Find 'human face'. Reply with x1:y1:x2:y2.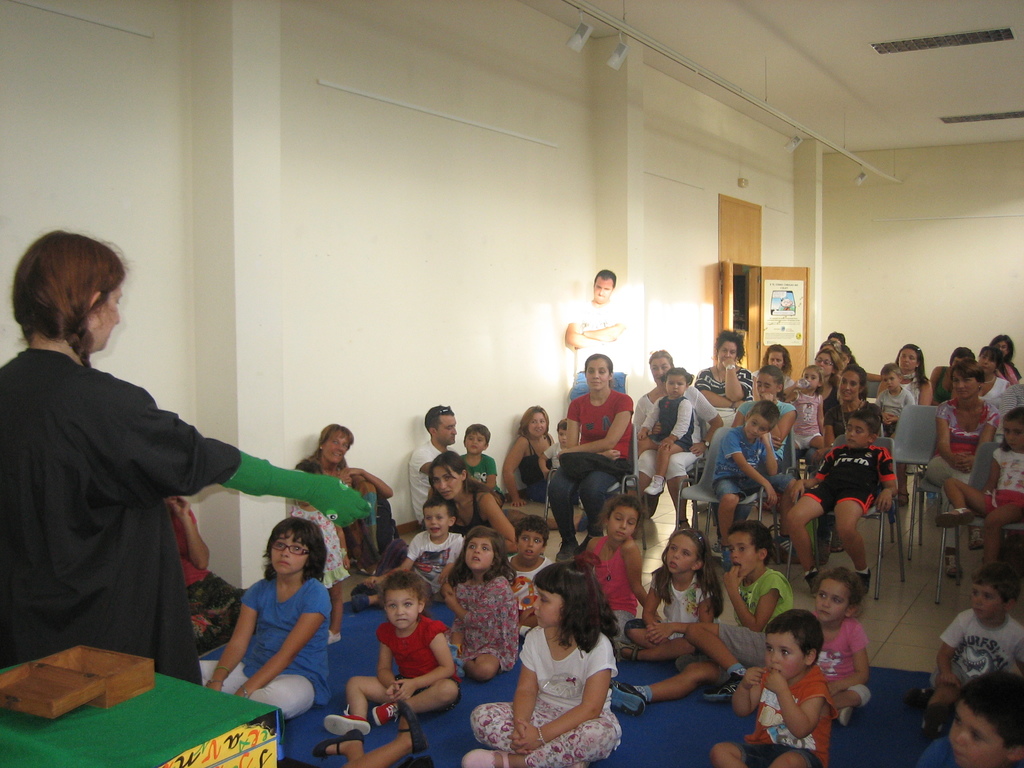
608:508:643:544.
